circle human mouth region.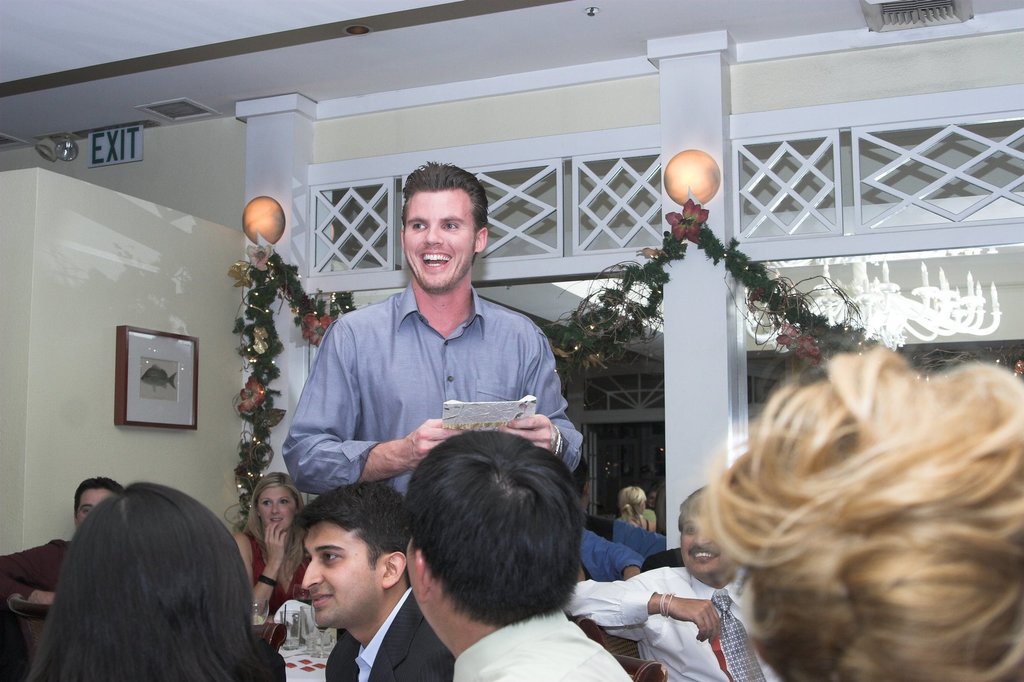
Region: <region>304, 592, 339, 610</region>.
